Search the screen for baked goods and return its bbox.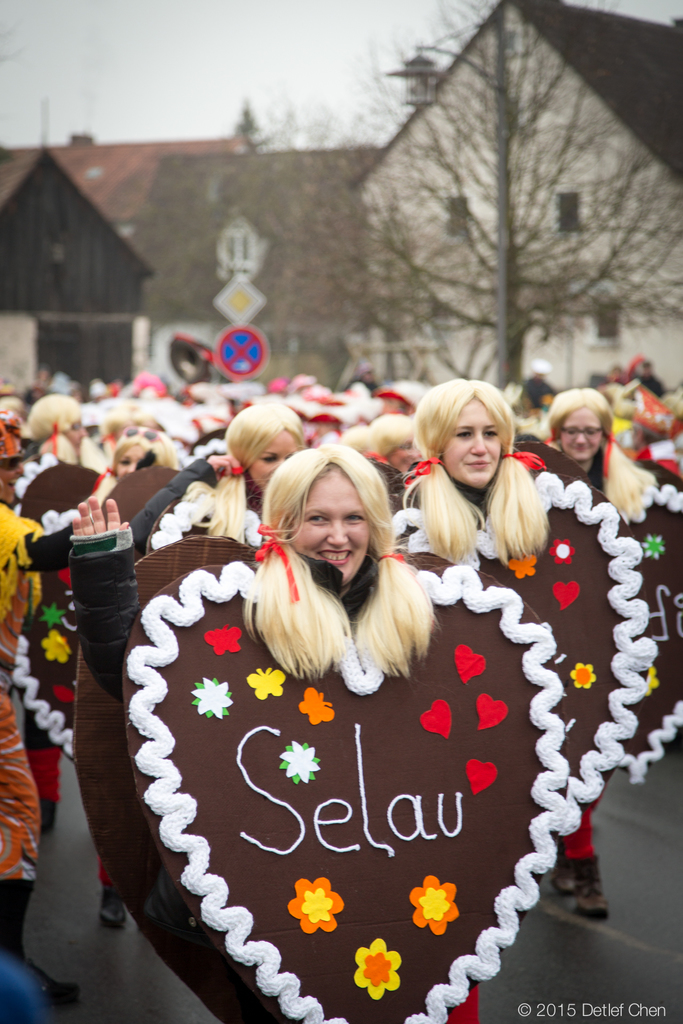
Found: box=[58, 526, 578, 1023].
